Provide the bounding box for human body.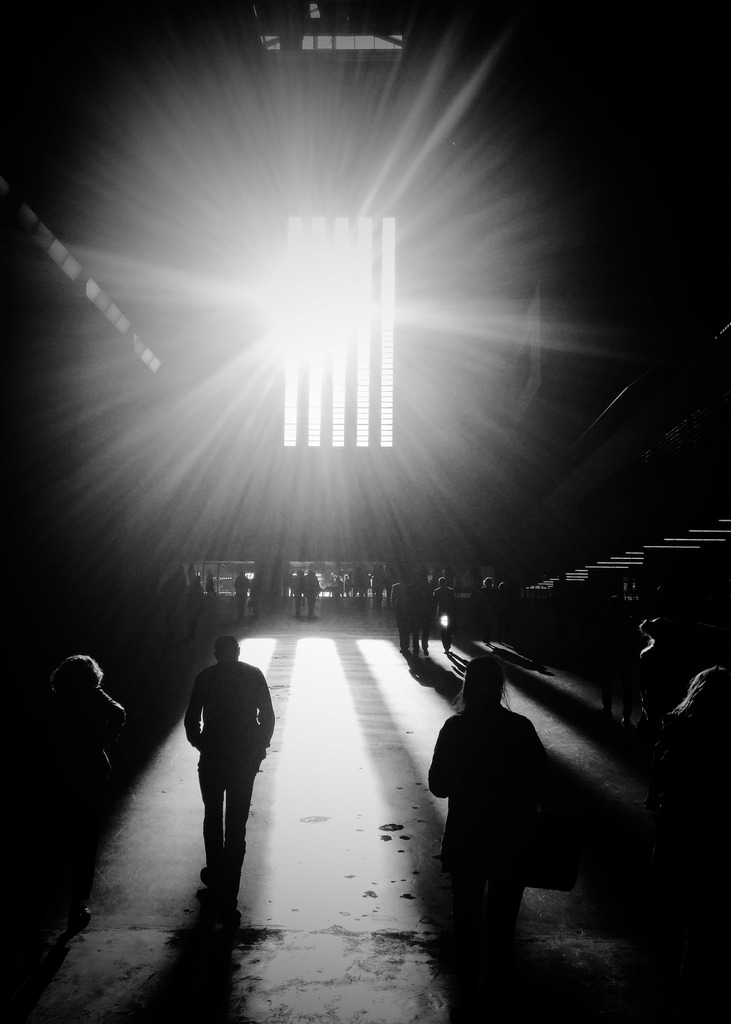
424, 702, 550, 945.
